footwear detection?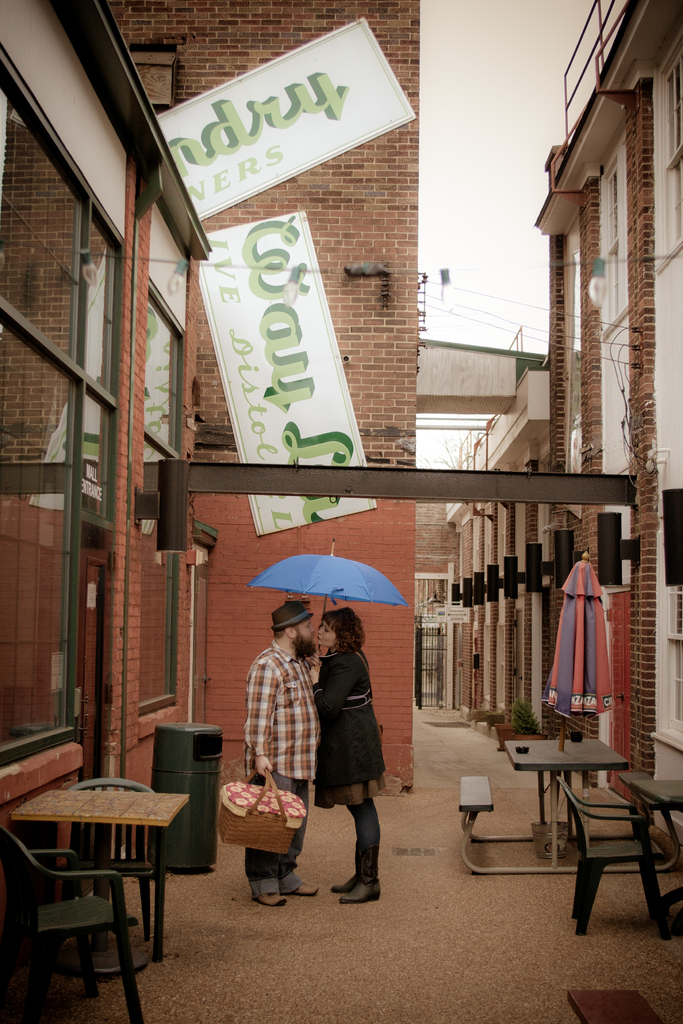
[left=260, top=889, right=286, bottom=907]
